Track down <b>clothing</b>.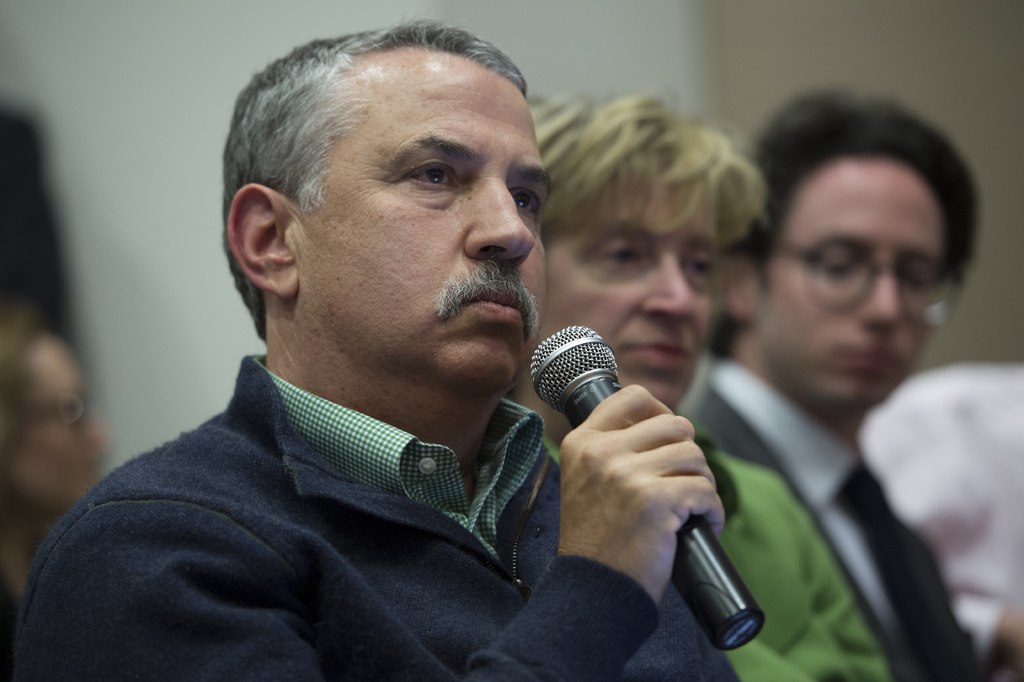
Tracked to (x1=539, y1=435, x2=885, y2=681).
